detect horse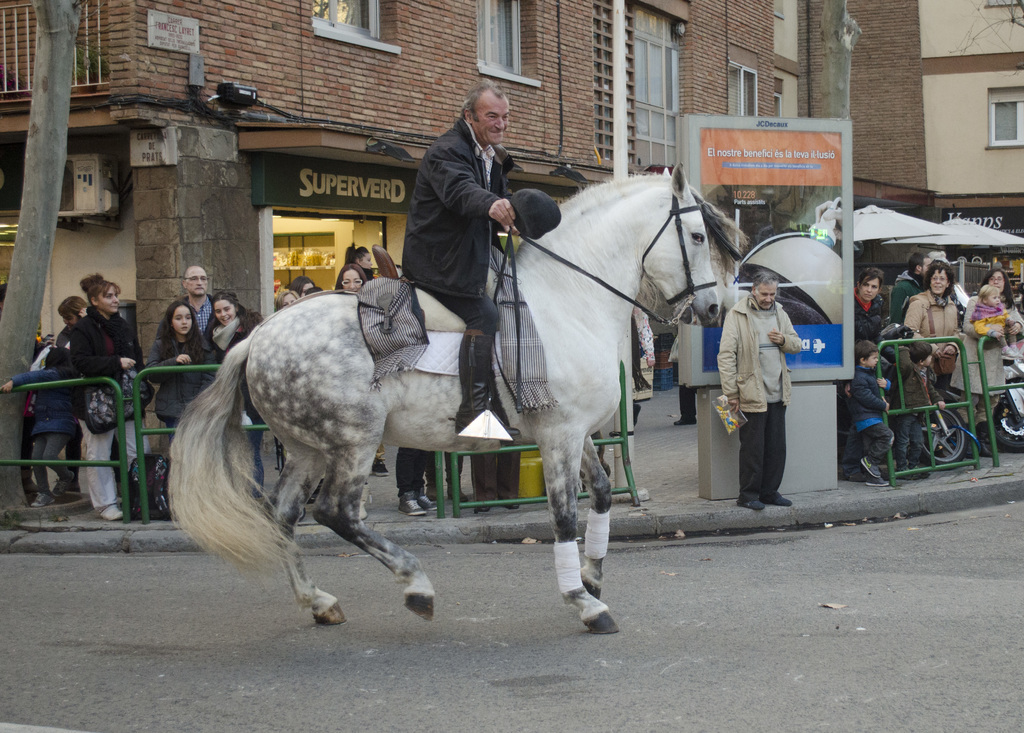
163:157:751:636
